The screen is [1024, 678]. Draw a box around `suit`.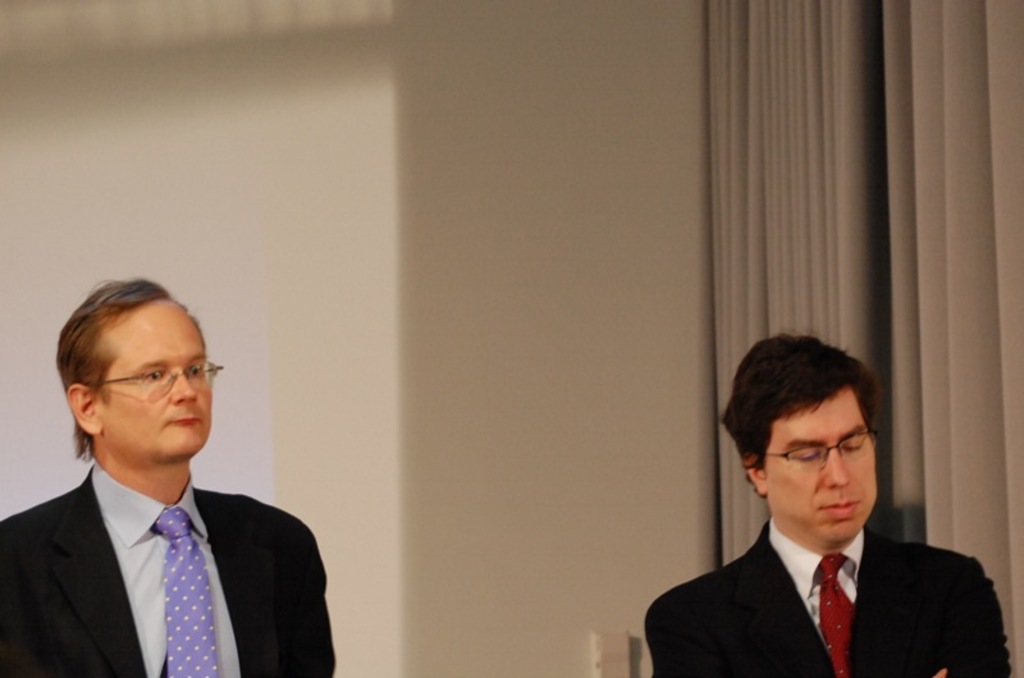
<bbox>0, 457, 334, 677</bbox>.
